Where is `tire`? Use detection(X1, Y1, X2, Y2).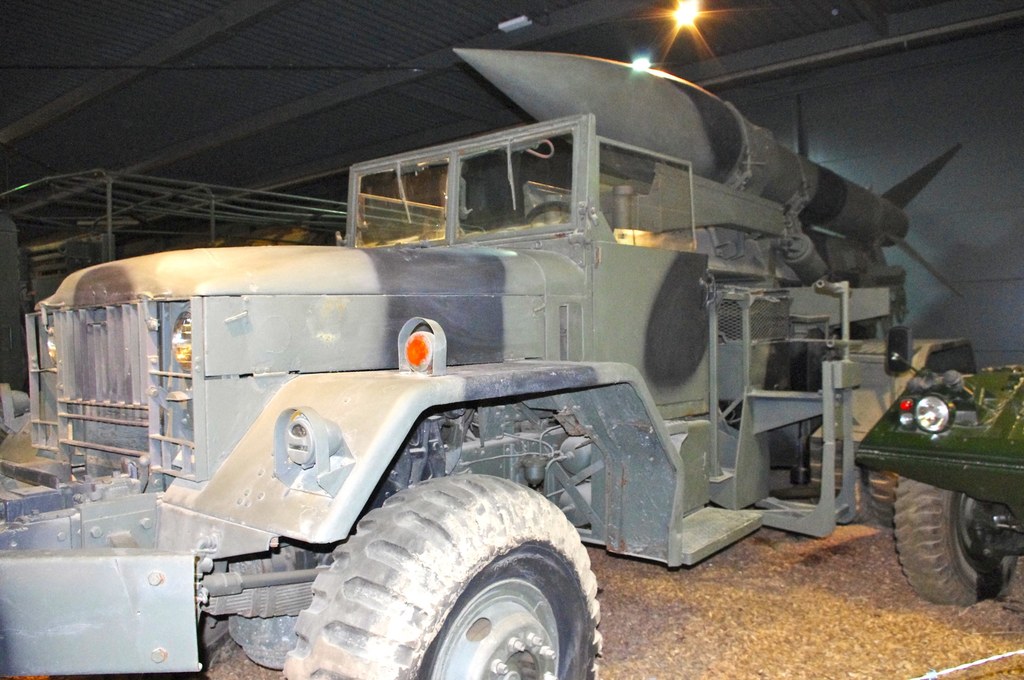
detection(866, 469, 895, 526).
